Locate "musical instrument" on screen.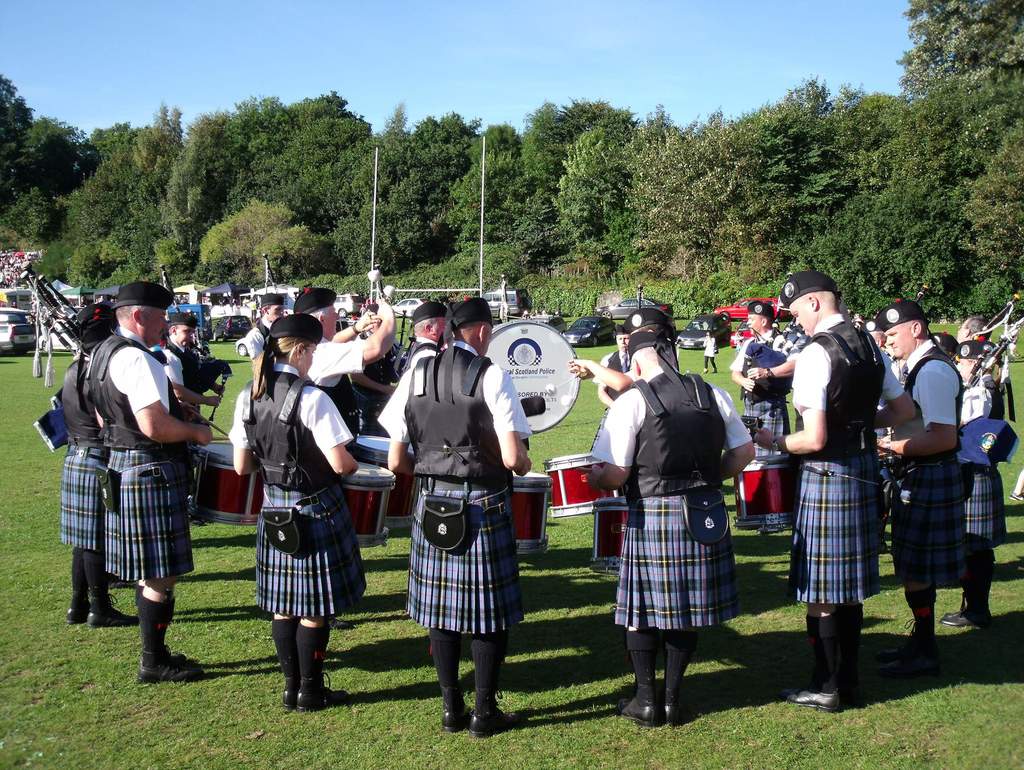
On screen at <box>545,446,633,511</box>.
